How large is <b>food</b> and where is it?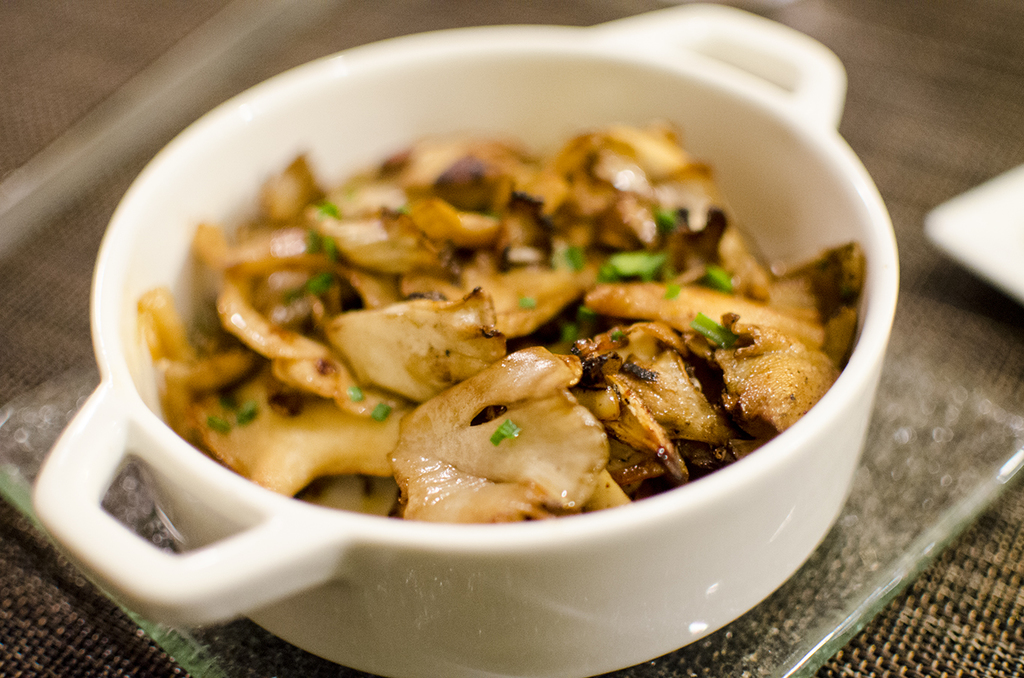
Bounding box: 203 40 950 538.
